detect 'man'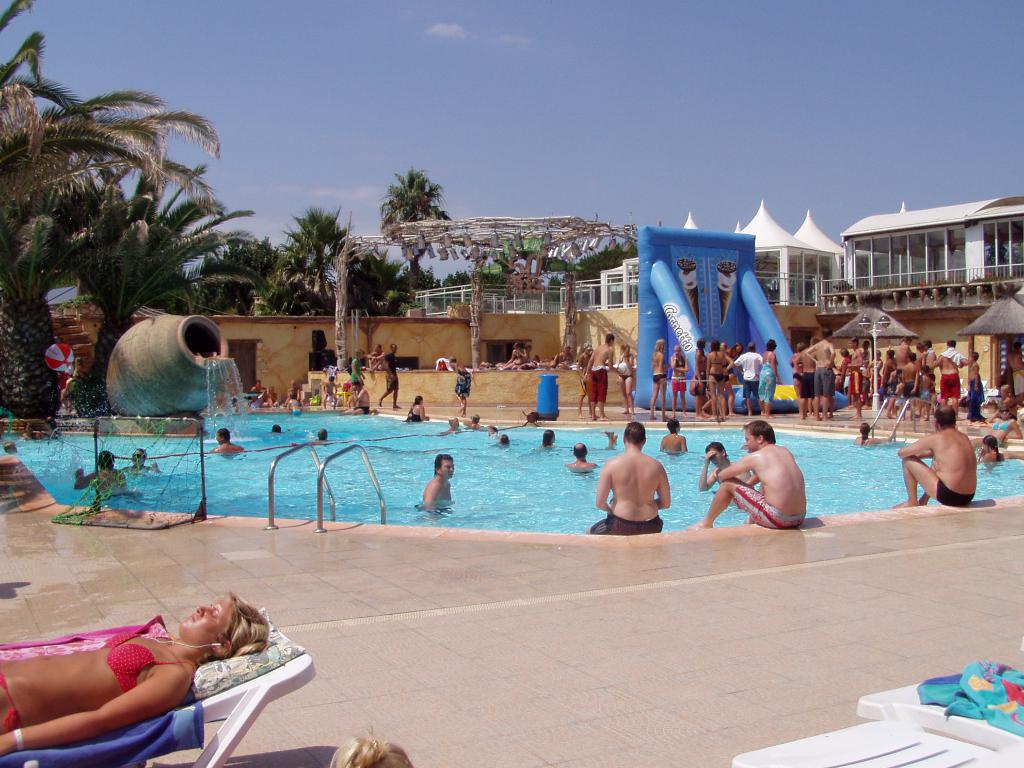
Rect(383, 346, 399, 405)
